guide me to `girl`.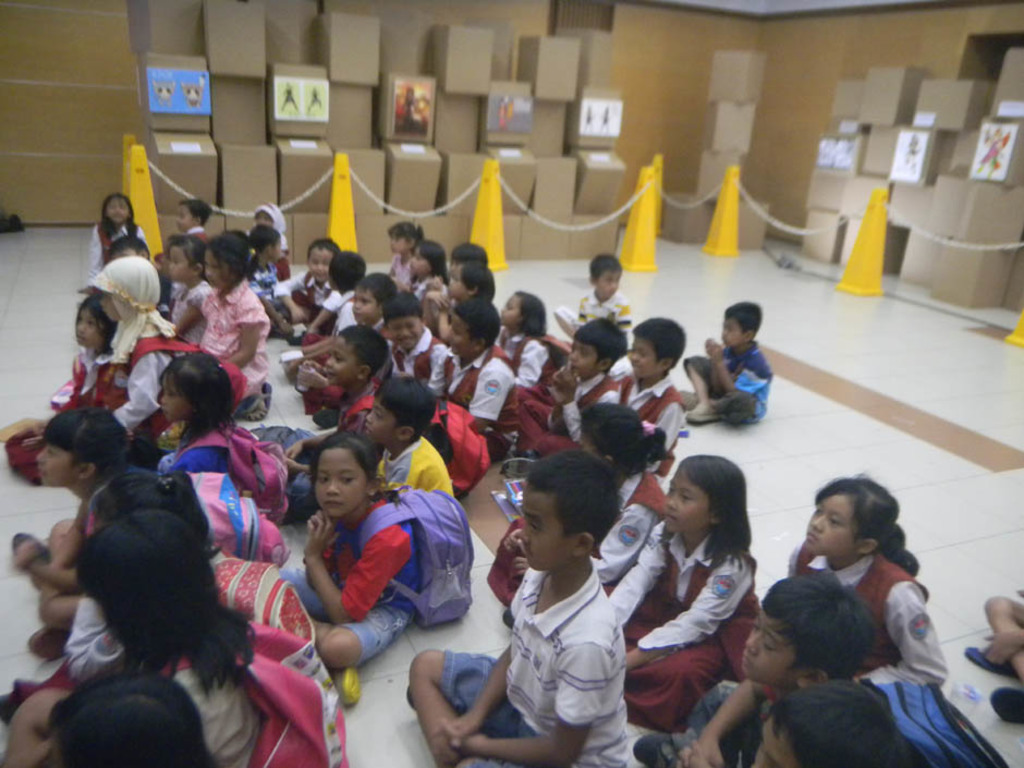
Guidance: (246, 224, 292, 329).
